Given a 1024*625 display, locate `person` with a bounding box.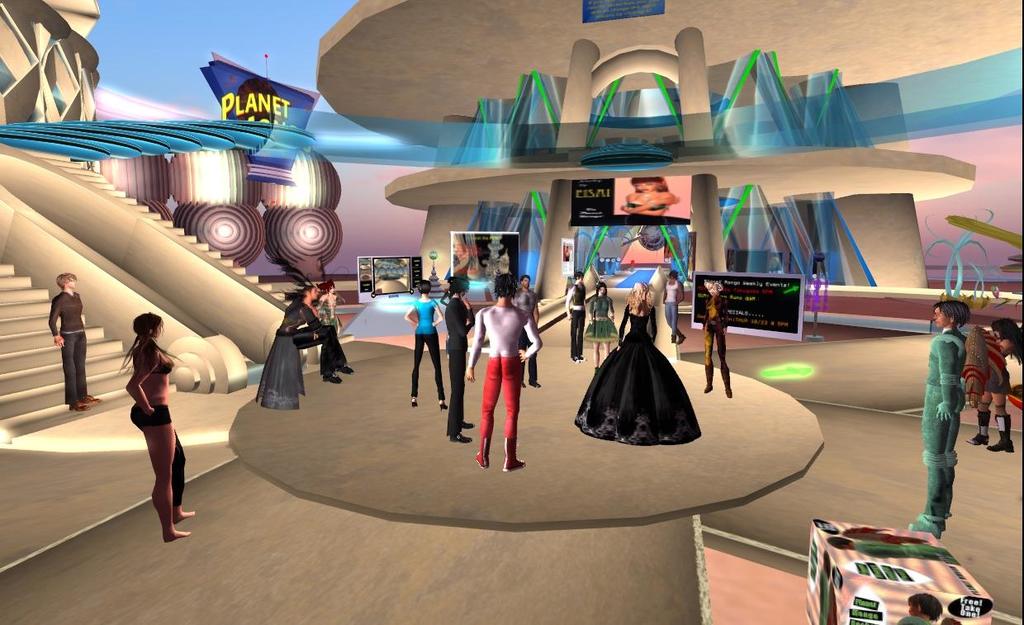
Located: bbox(563, 268, 589, 365).
